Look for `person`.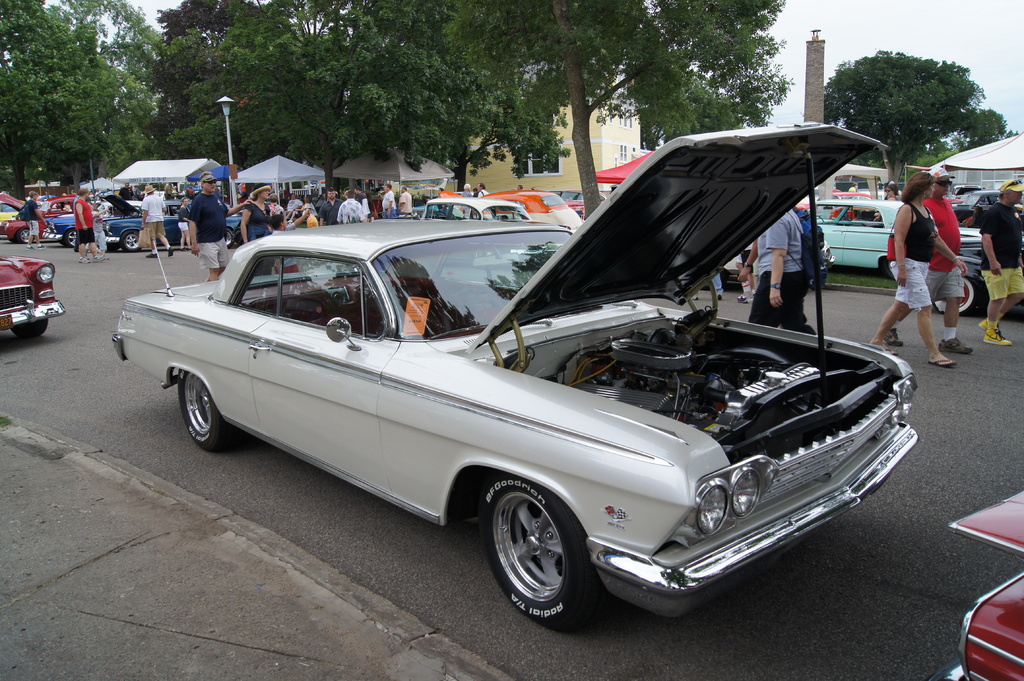
Found: region(692, 264, 726, 302).
